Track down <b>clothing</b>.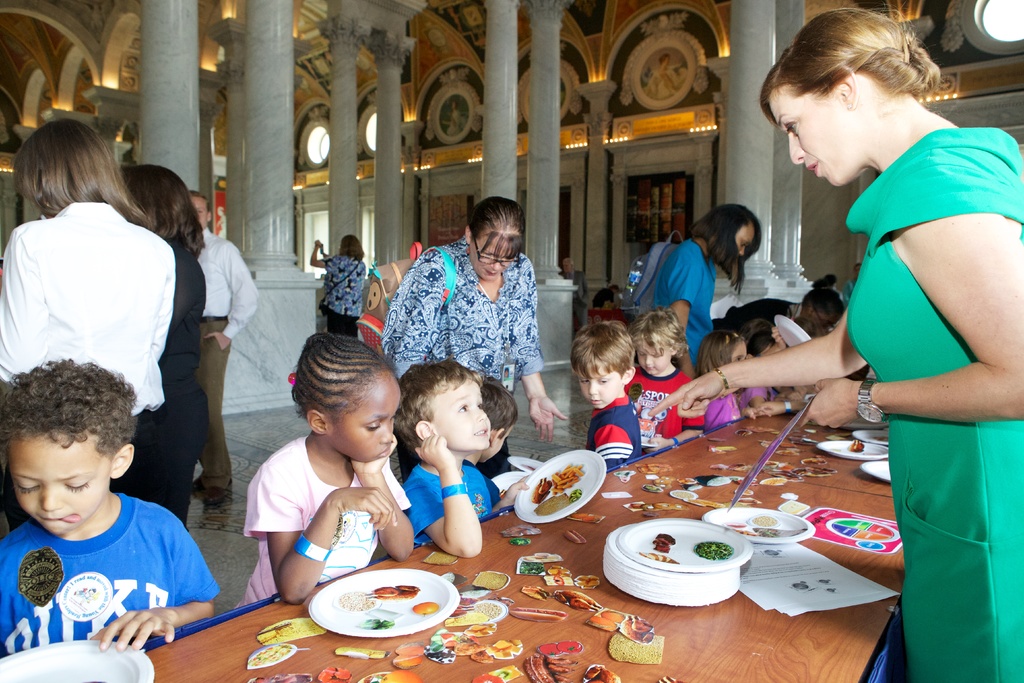
Tracked to 406 464 499 548.
